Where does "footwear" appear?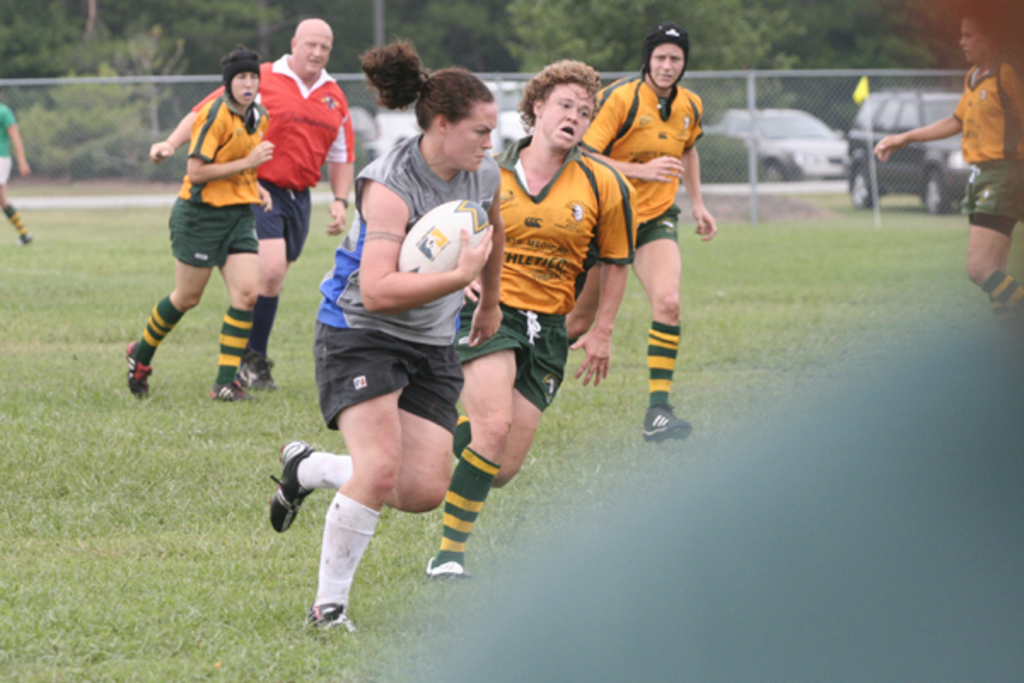
Appears at <bbox>212, 379, 246, 405</bbox>.
